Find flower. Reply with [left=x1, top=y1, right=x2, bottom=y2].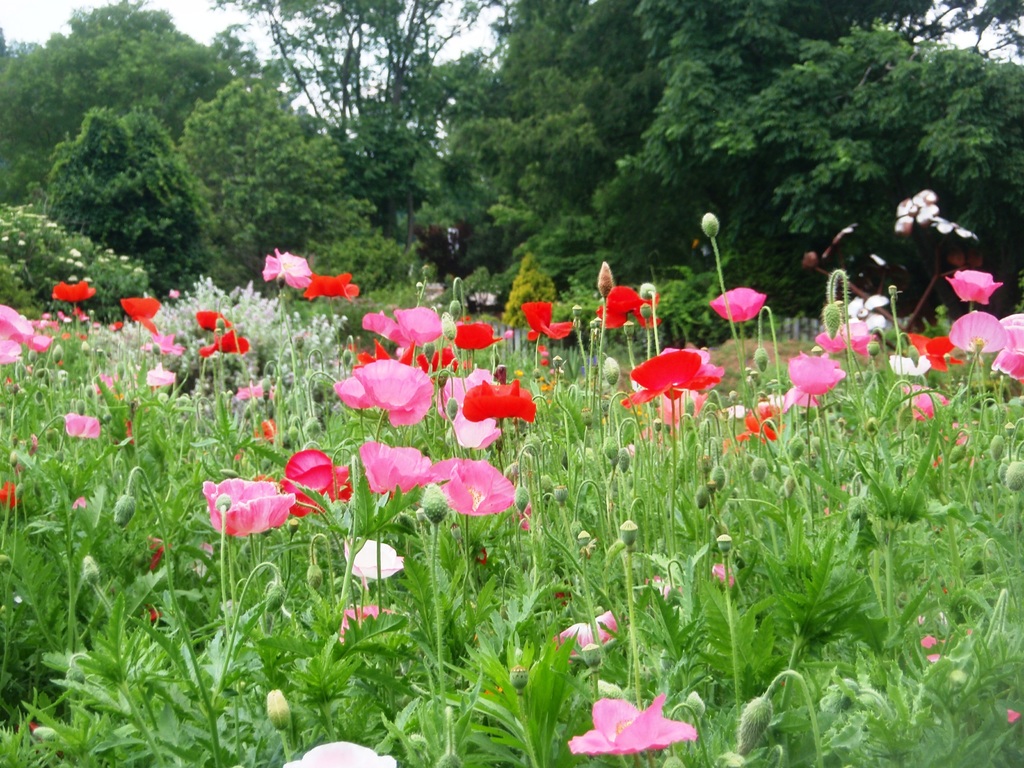
[left=196, top=311, right=232, bottom=331].
